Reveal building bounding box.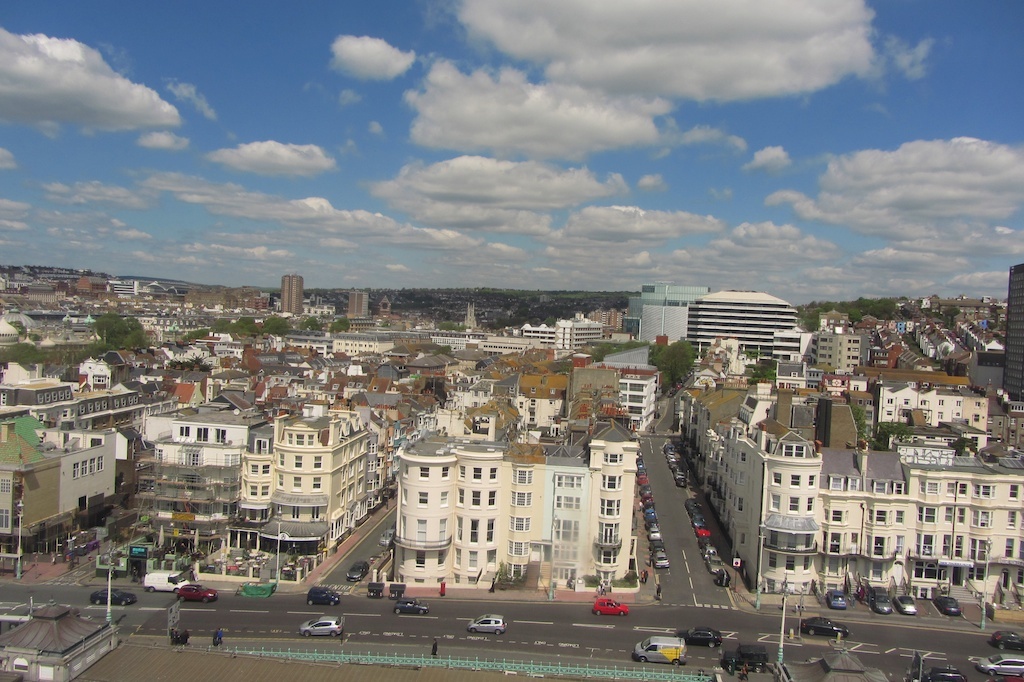
Revealed: pyautogui.locateOnScreen(816, 333, 864, 374).
